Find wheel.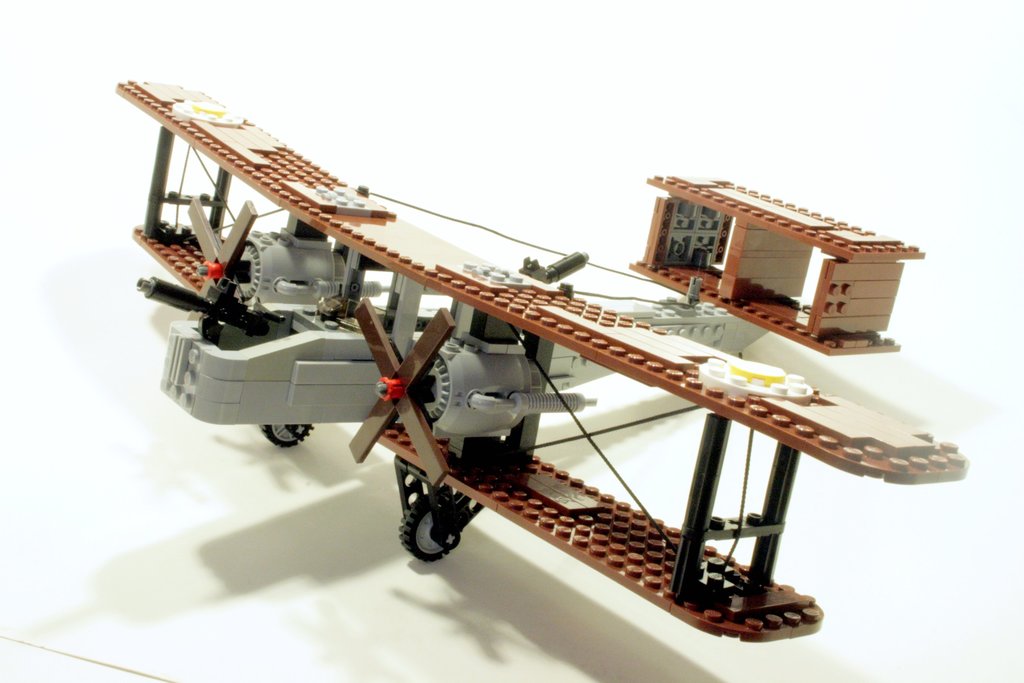
Rect(258, 420, 316, 444).
